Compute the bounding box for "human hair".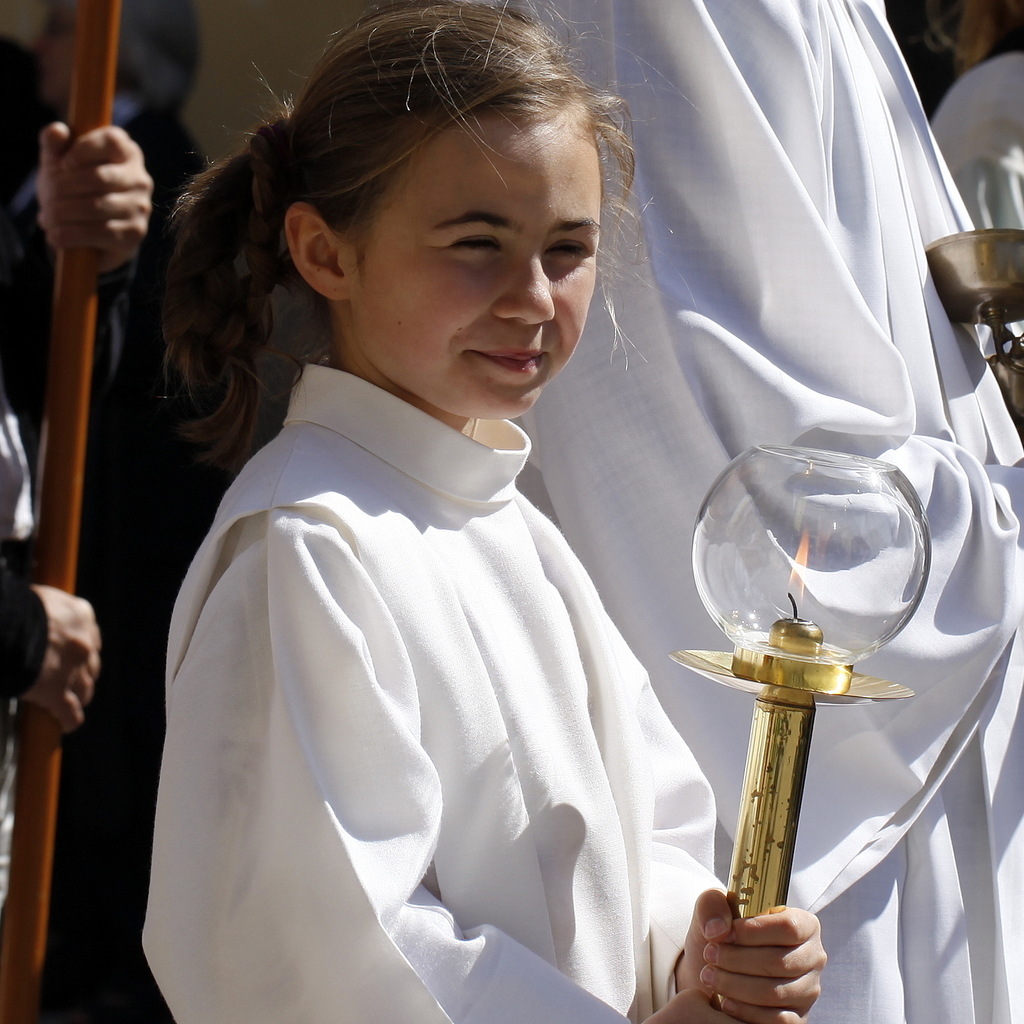
bbox=(157, 14, 641, 447).
